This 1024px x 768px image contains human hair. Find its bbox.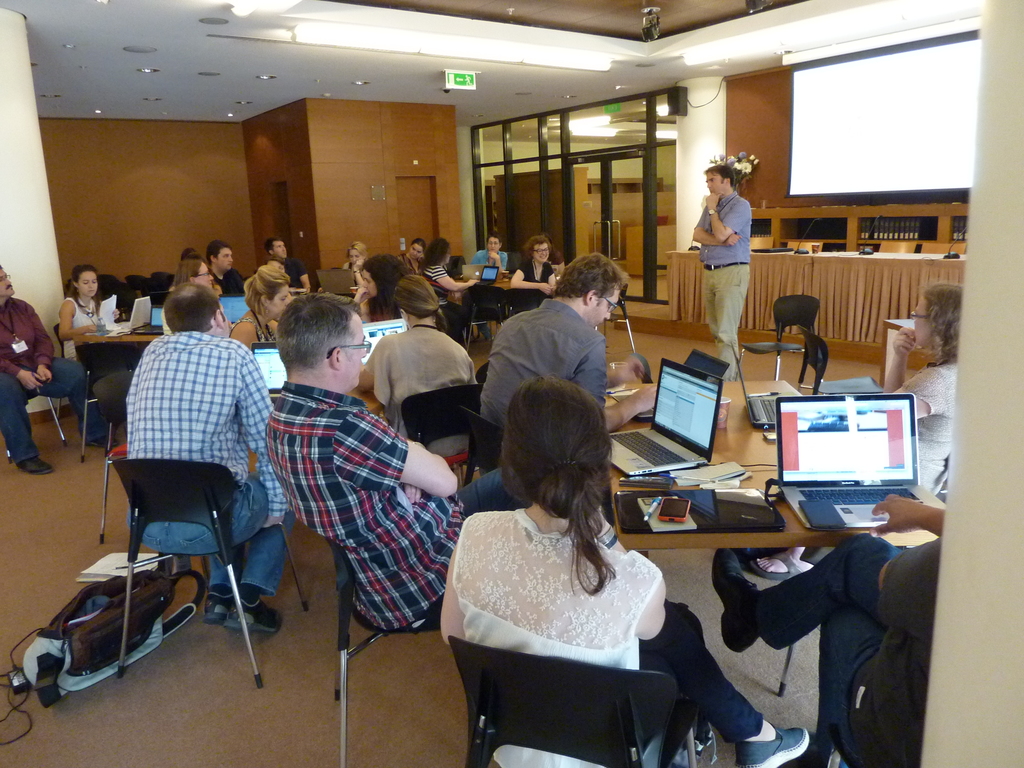
x1=412, y1=236, x2=426, y2=249.
